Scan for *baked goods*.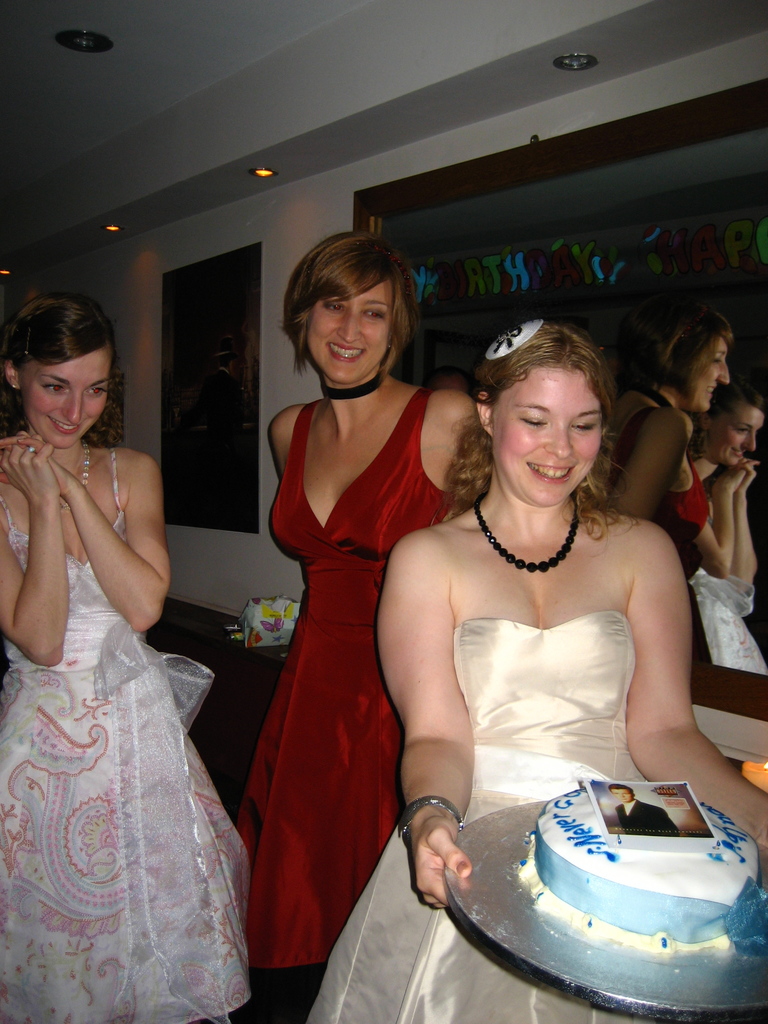
Scan result: left=481, top=791, right=765, bottom=975.
